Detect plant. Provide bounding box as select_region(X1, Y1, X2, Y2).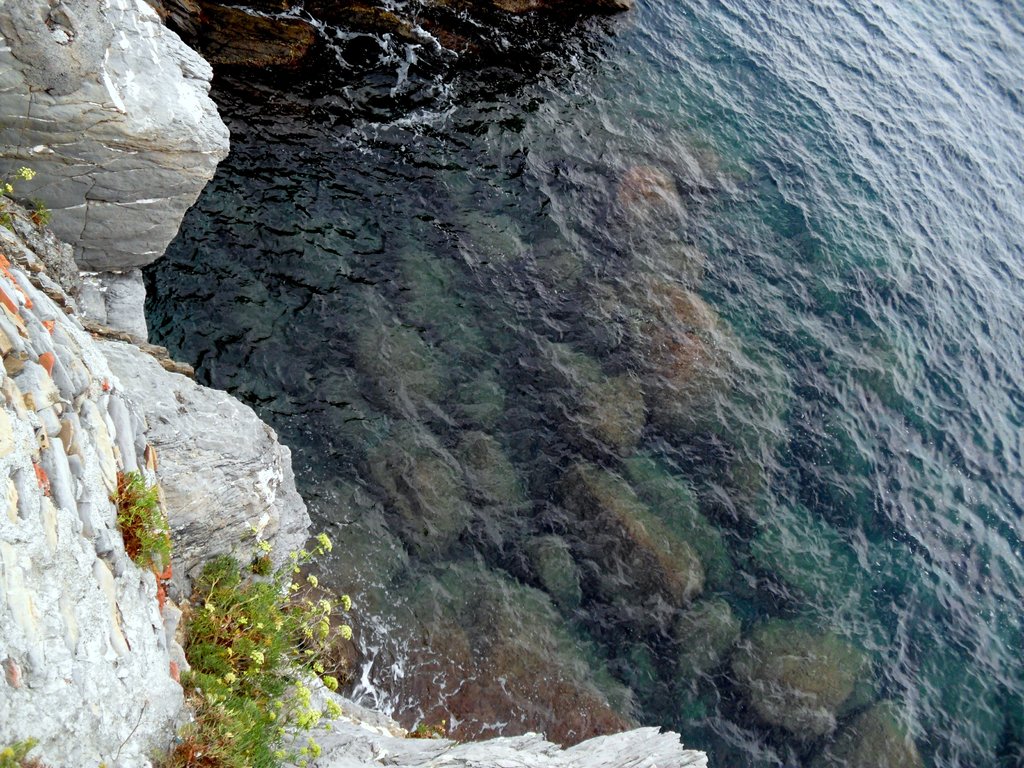
select_region(113, 461, 178, 584).
